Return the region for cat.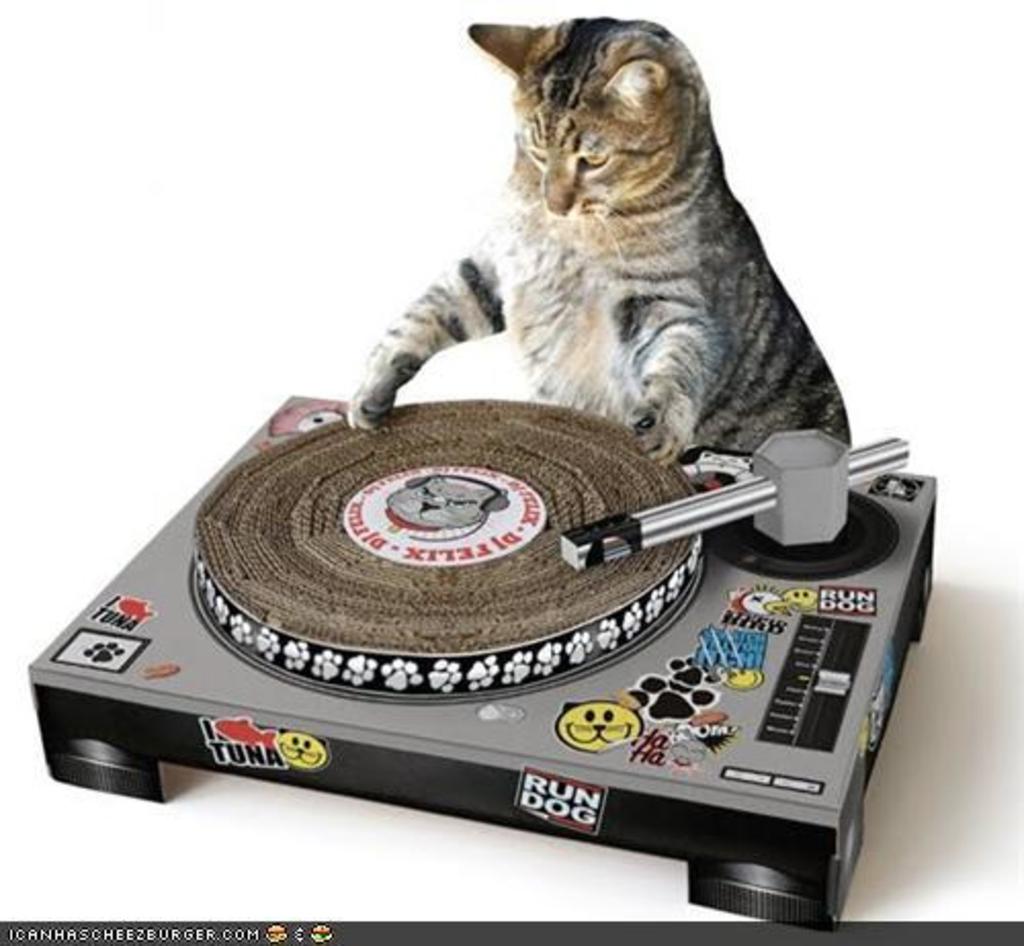
<bbox>348, 10, 852, 446</bbox>.
